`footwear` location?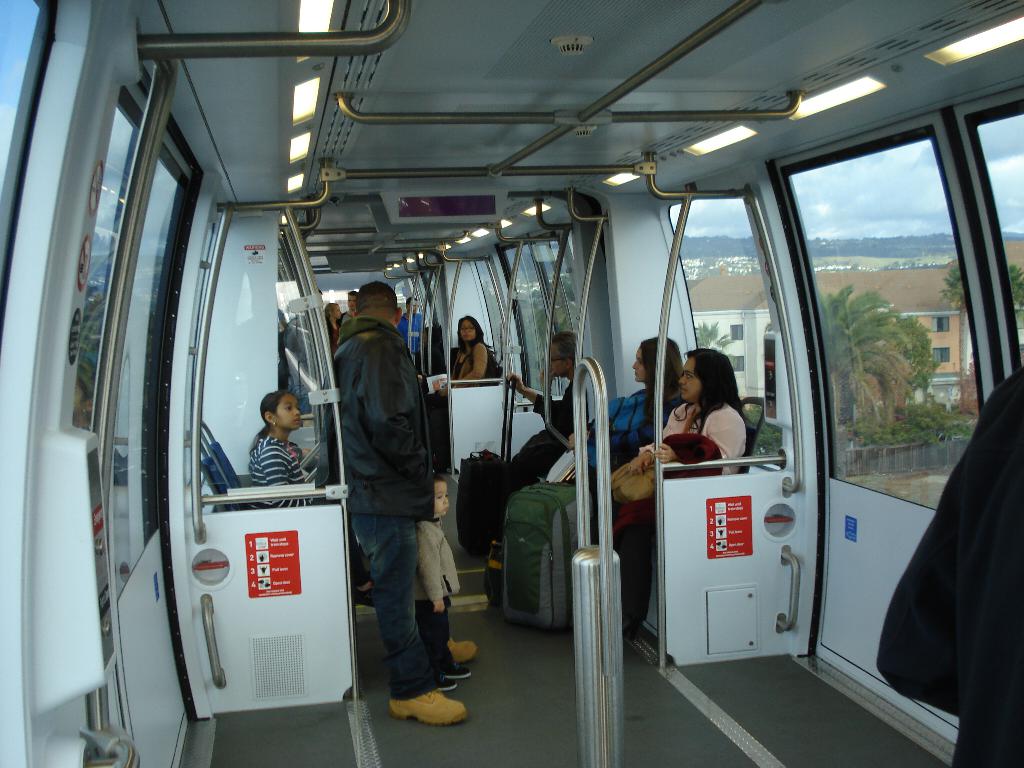
430,673,450,689
